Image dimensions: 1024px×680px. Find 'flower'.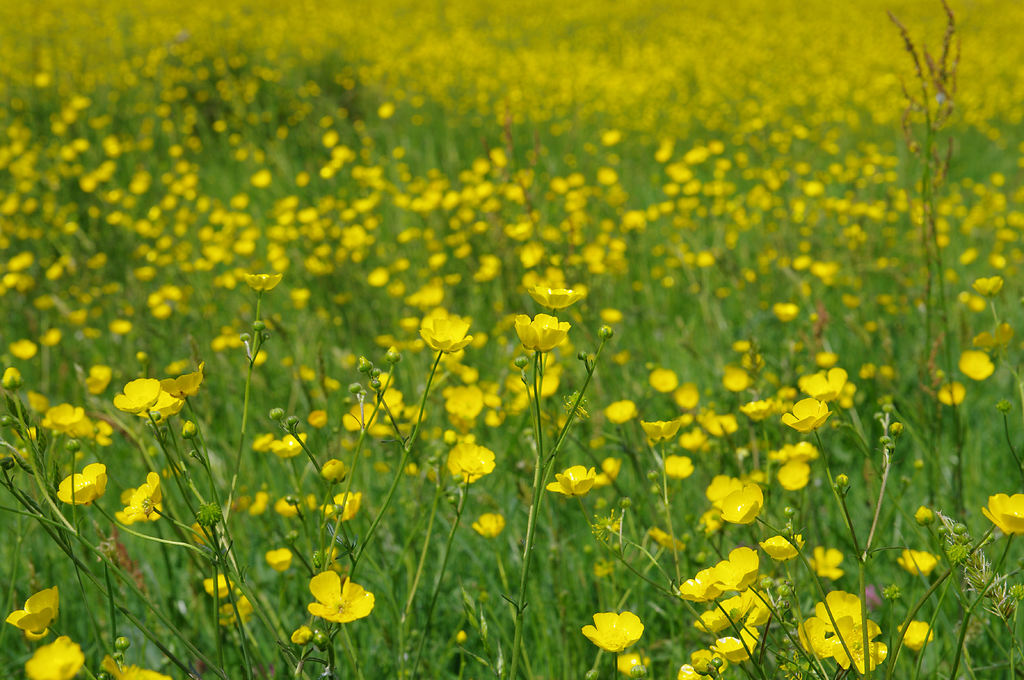
60,461,112,505.
